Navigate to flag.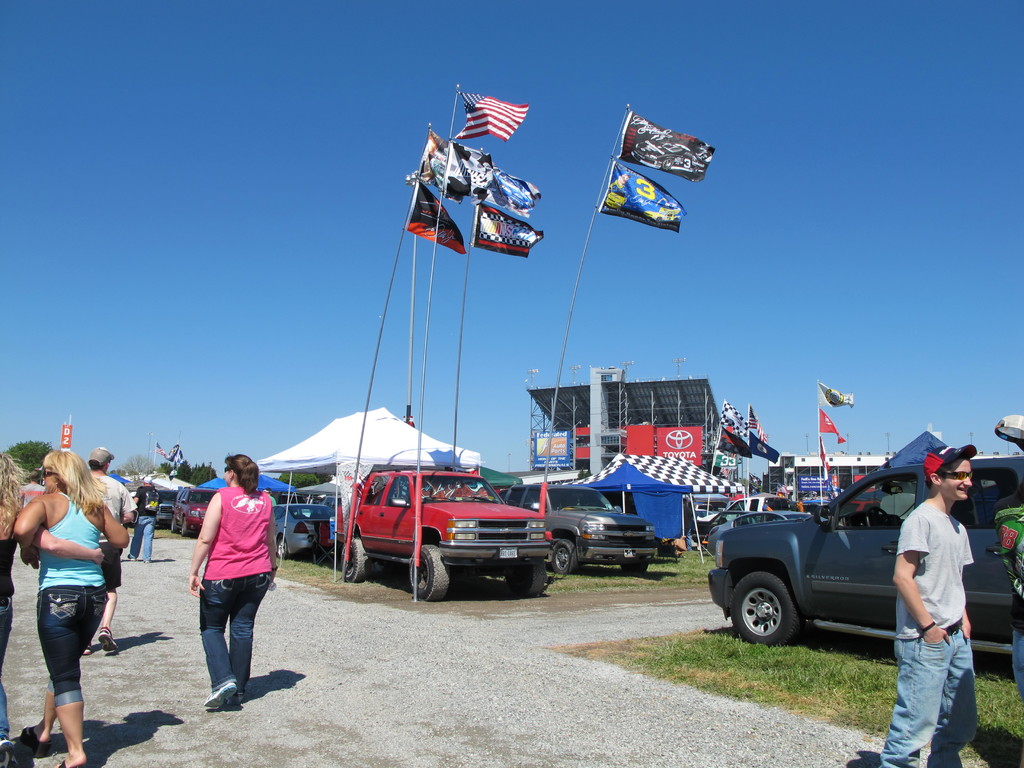
Navigation target: locate(439, 138, 501, 203).
